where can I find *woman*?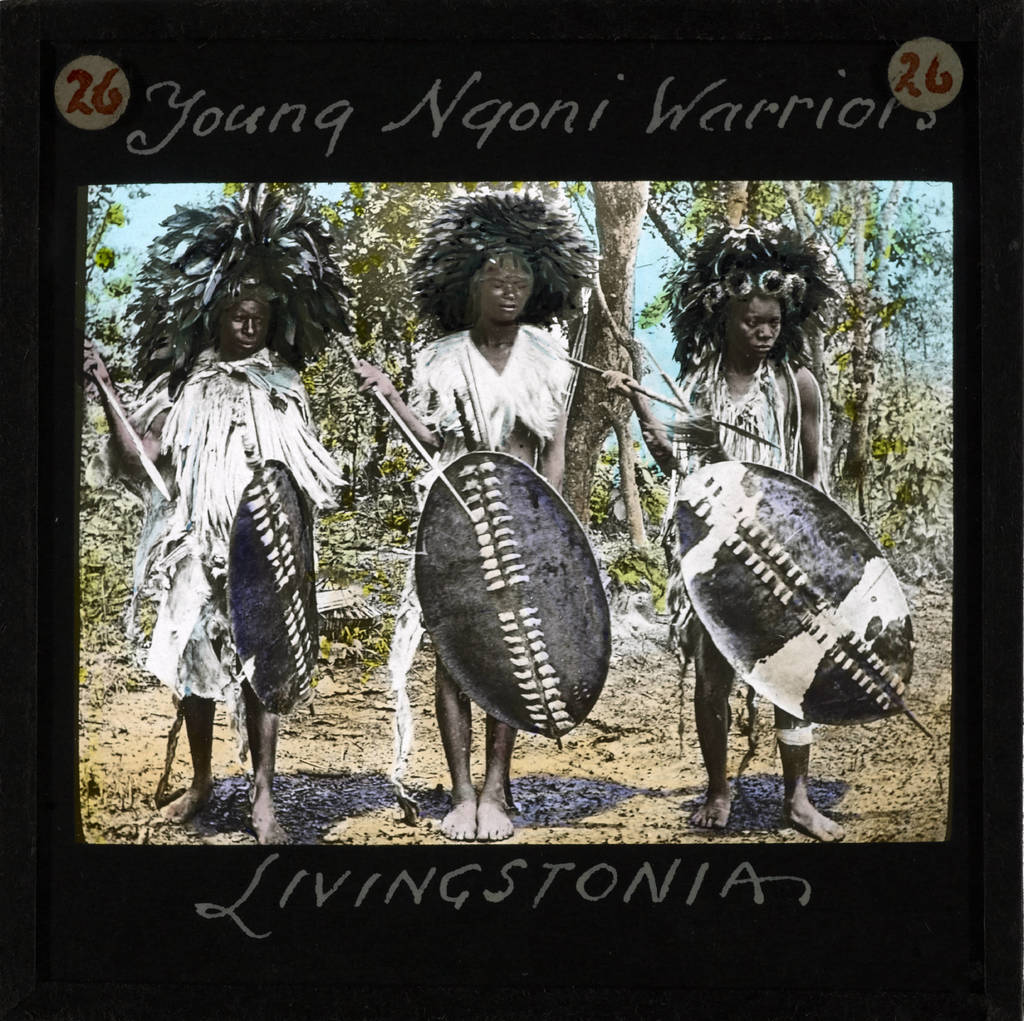
You can find it at crop(352, 189, 588, 849).
